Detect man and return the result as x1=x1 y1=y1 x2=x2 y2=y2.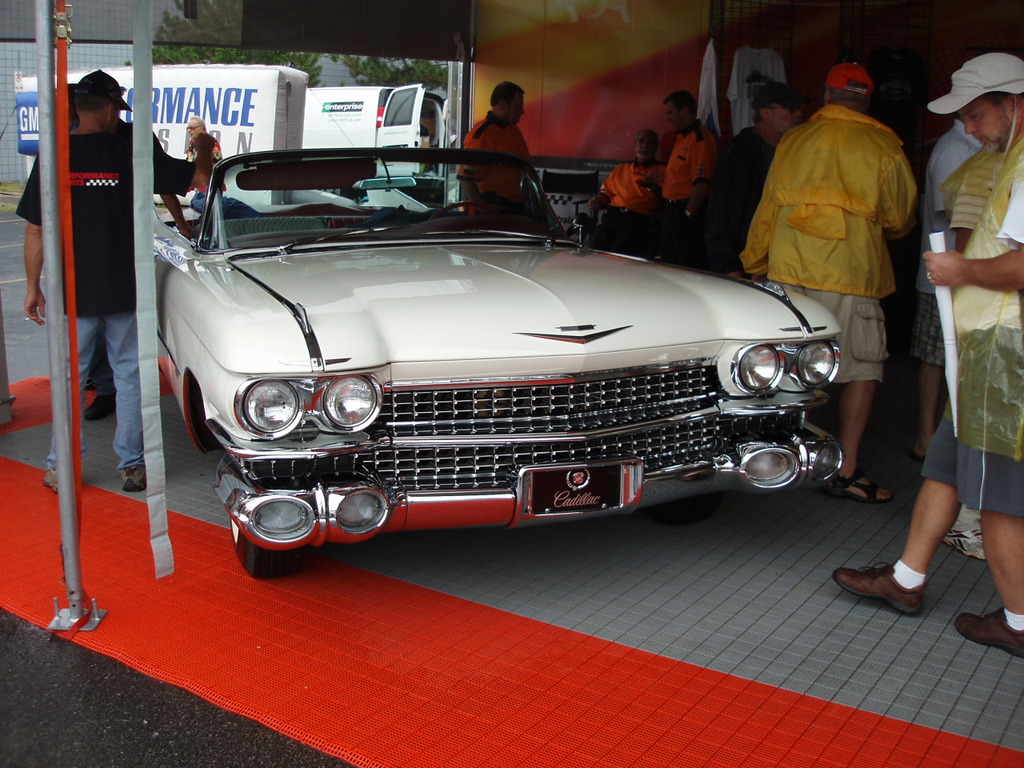
x1=663 y1=79 x2=725 y2=234.
